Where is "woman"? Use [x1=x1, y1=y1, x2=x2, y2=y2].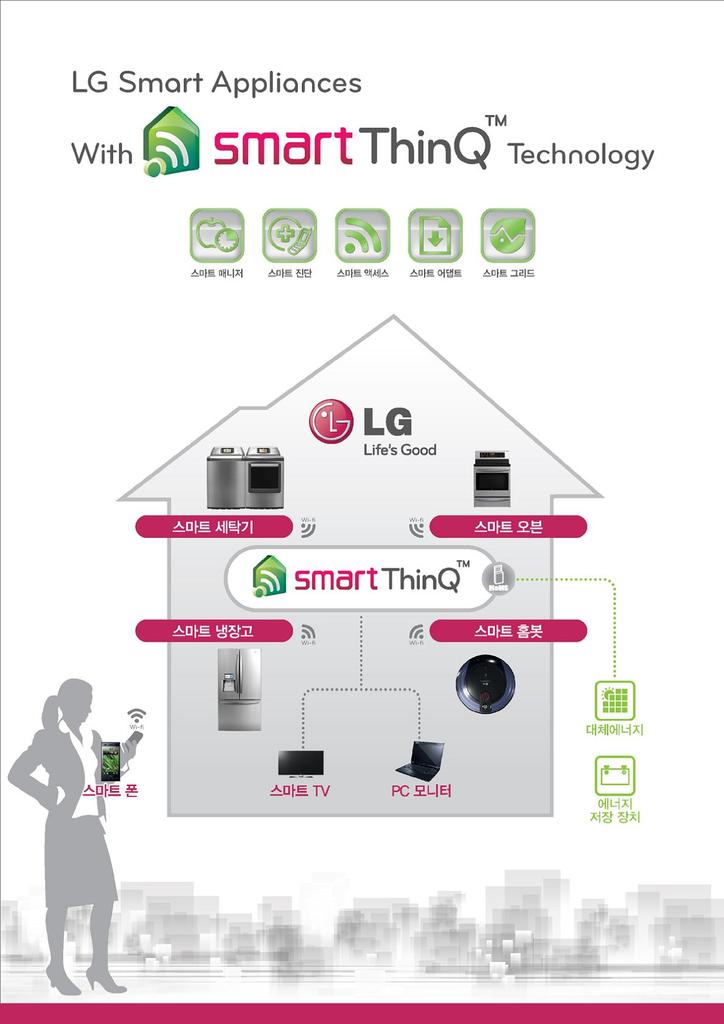
[x1=10, y1=676, x2=131, y2=987].
